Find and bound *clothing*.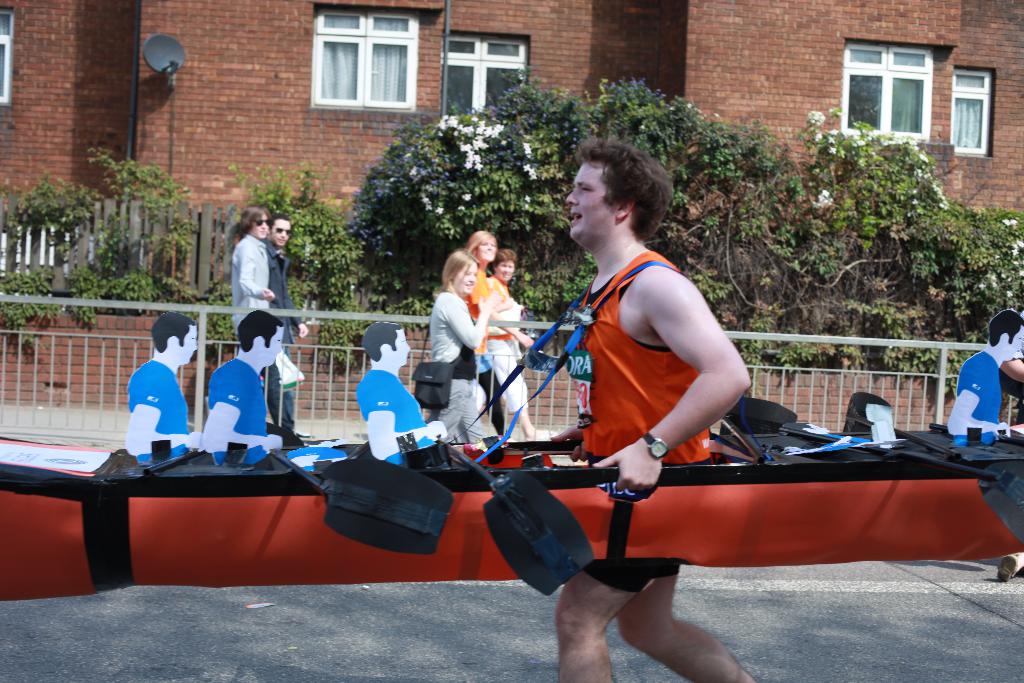
Bound: box=[358, 368, 429, 463].
